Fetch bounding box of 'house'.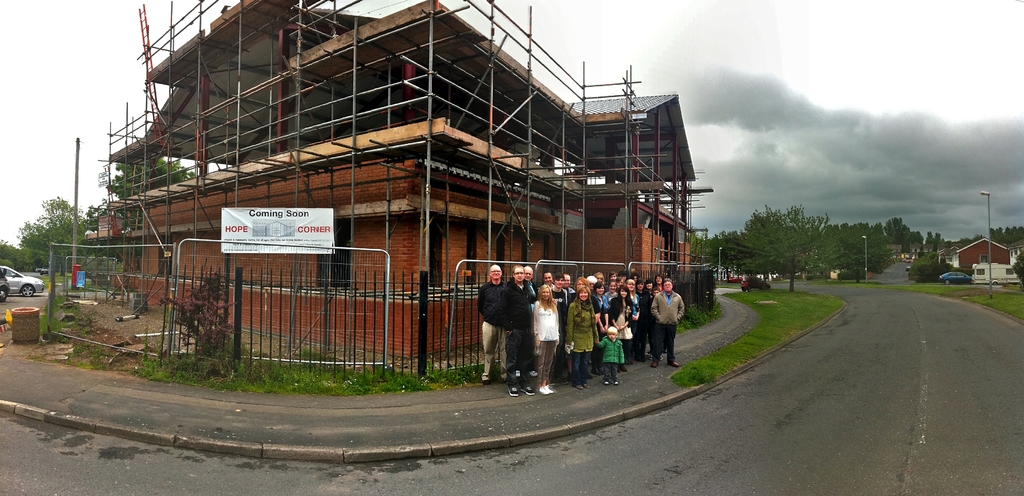
Bbox: 69,0,696,360.
